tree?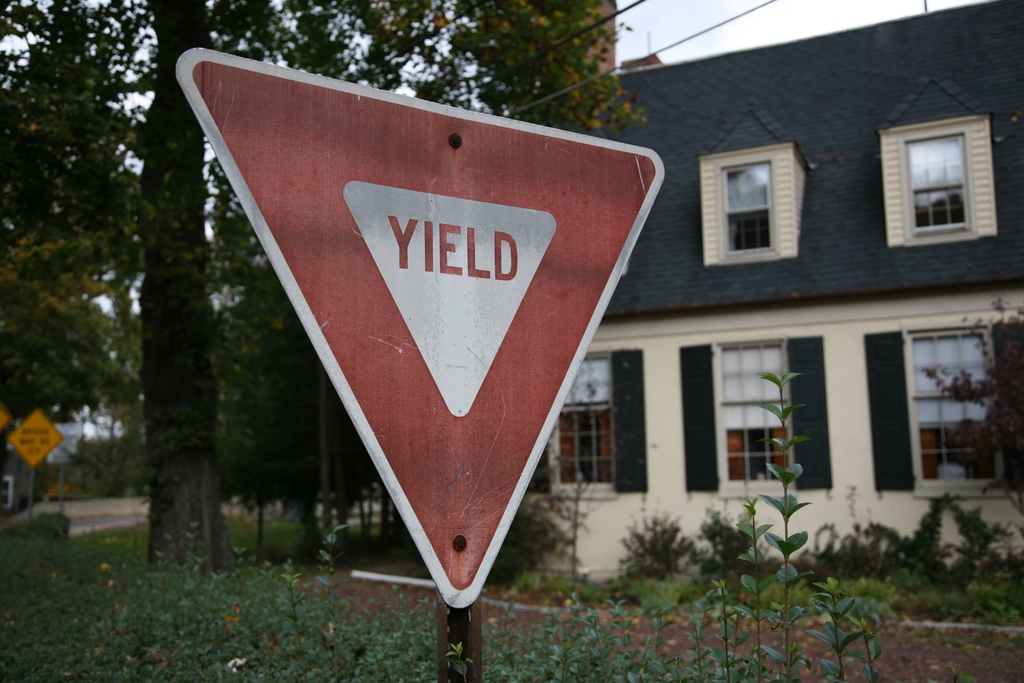
[0,1,639,563]
